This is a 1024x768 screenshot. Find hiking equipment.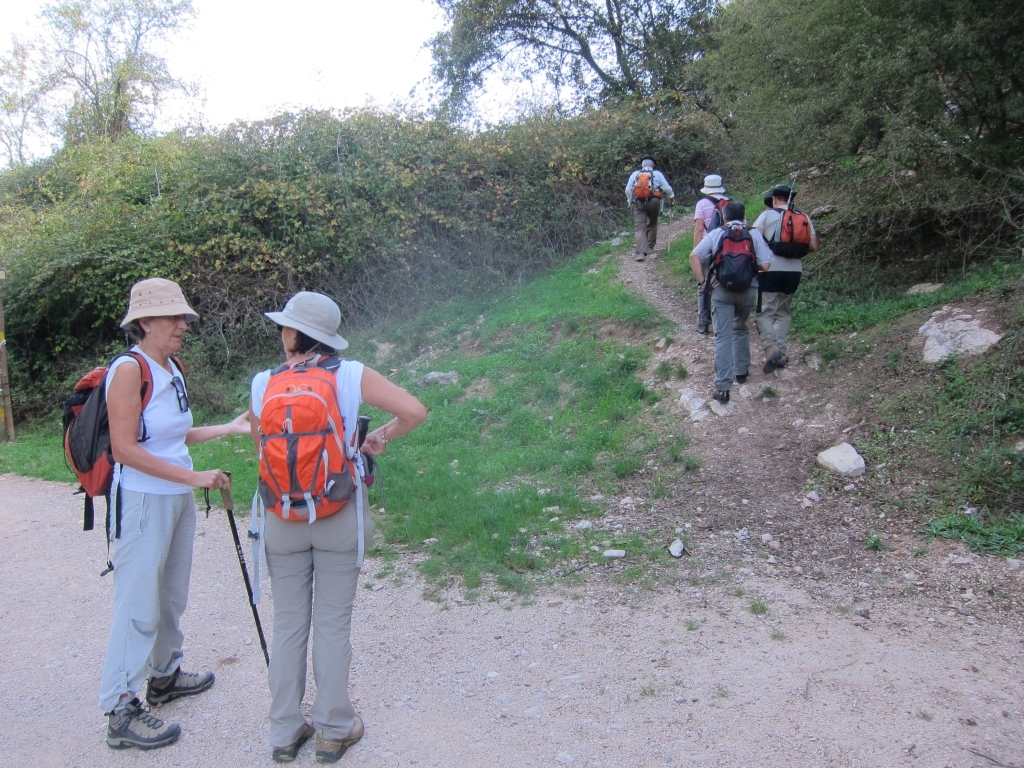
Bounding box: select_region(105, 698, 191, 750).
